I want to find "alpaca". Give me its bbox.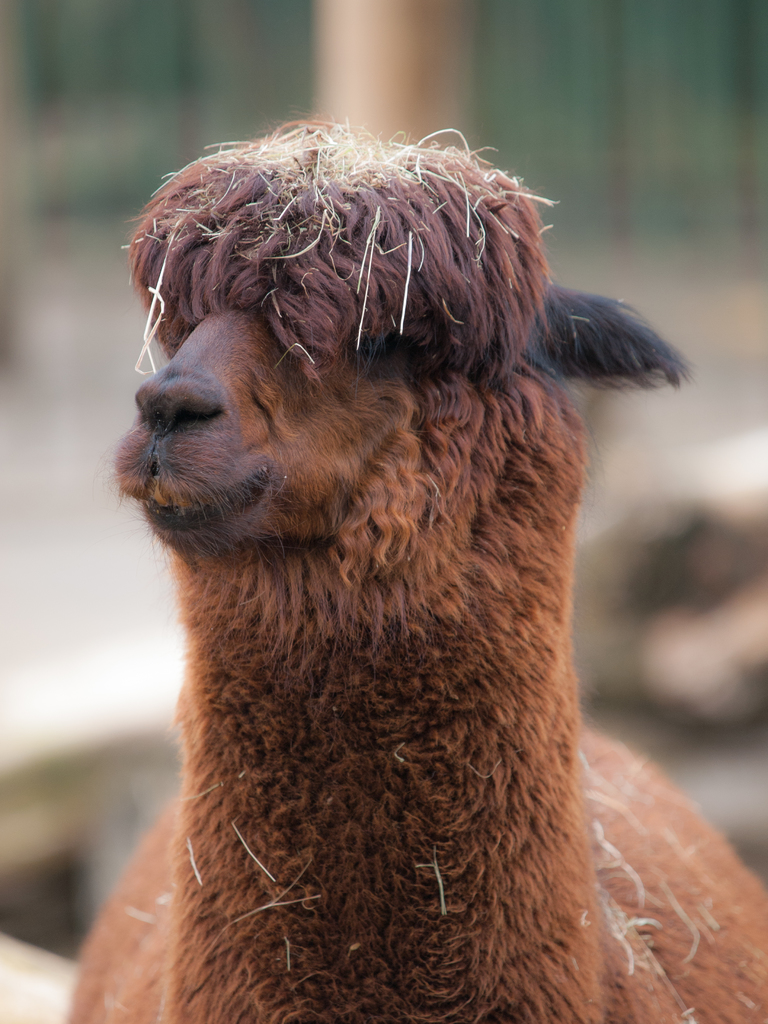
[58,116,767,1023].
